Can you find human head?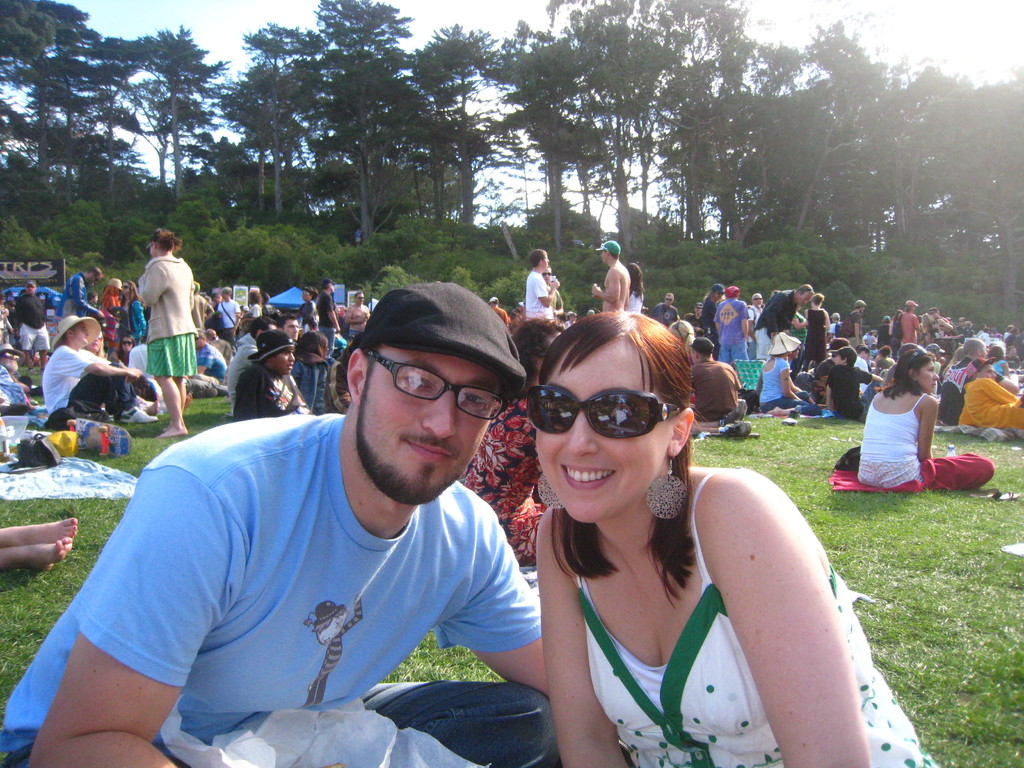
Yes, bounding box: (left=81, top=263, right=101, bottom=284).
